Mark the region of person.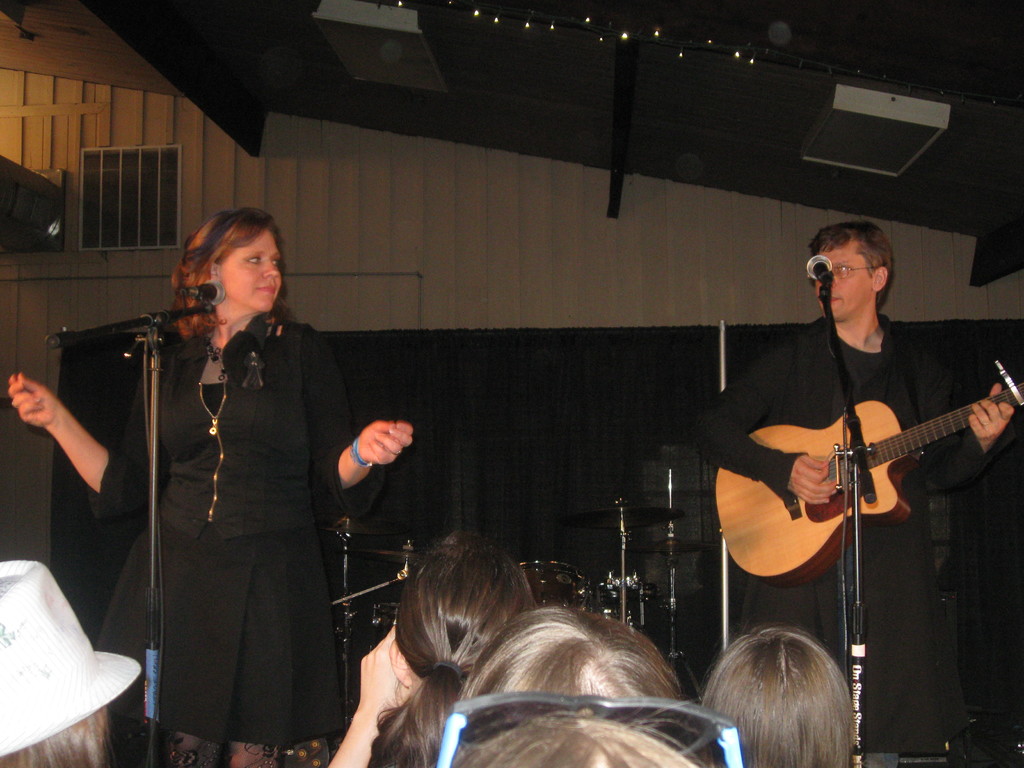
Region: bbox(0, 559, 138, 767).
